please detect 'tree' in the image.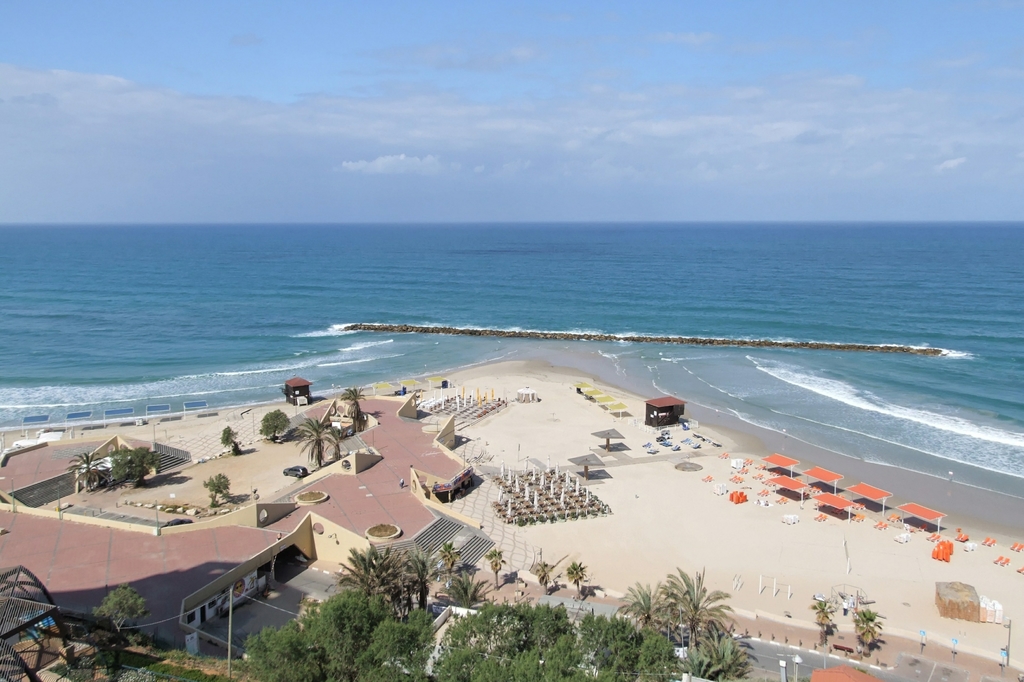
BBox(255, 404, 289, 453).
